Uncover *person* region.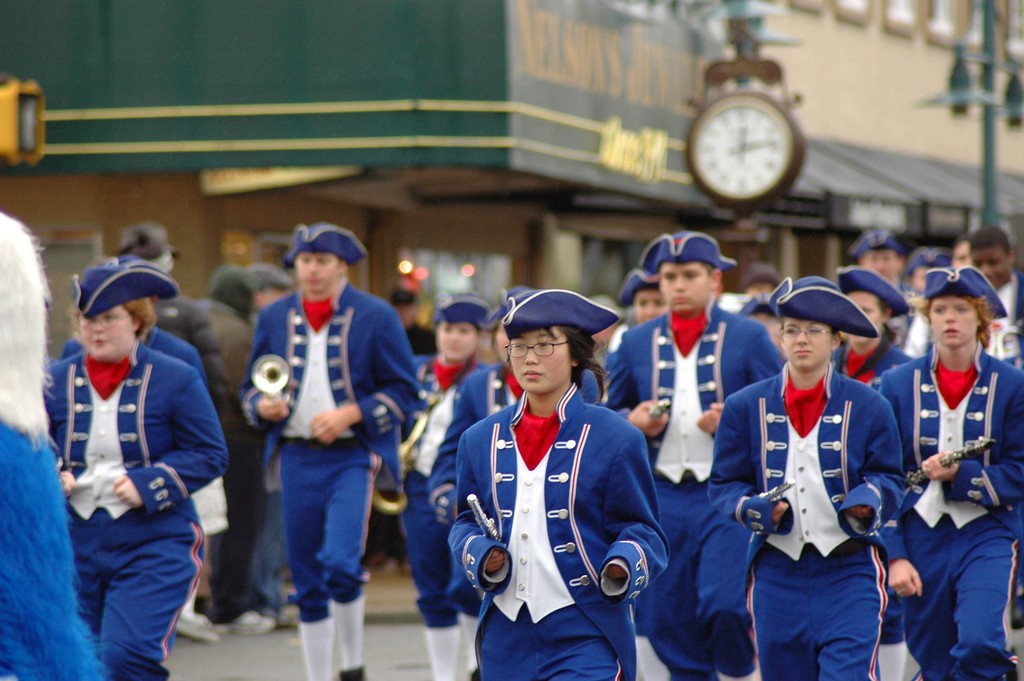
Uncovered: [449, 282, 668, 680].
